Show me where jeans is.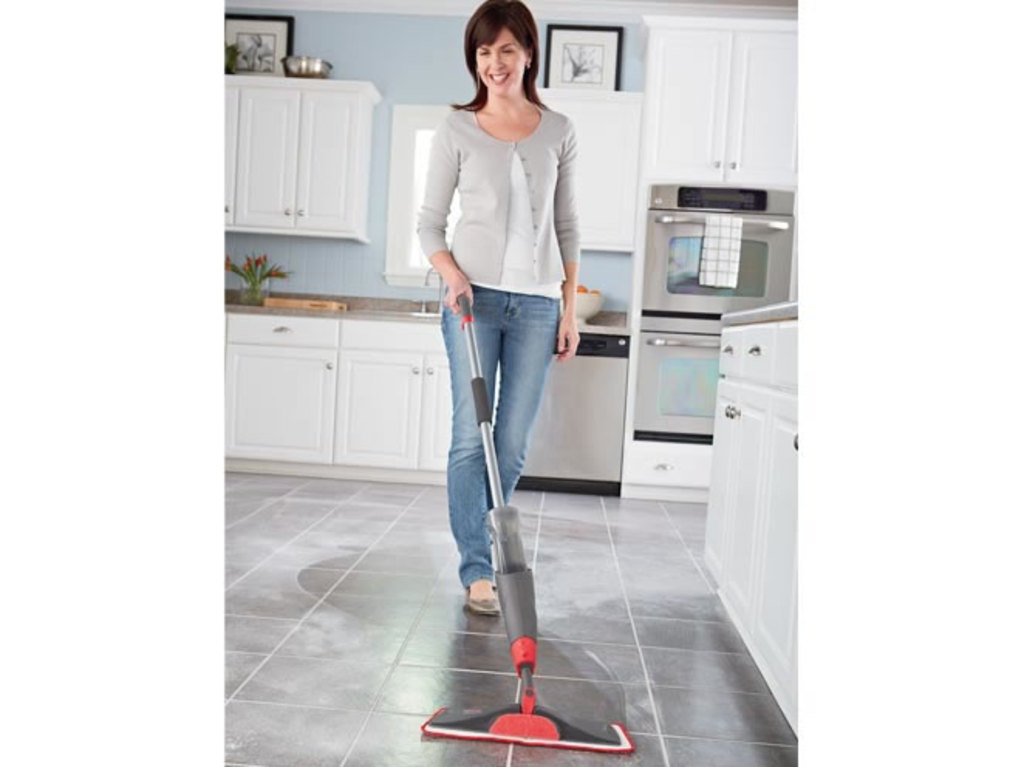
jeans is at 430 278 566 645.
